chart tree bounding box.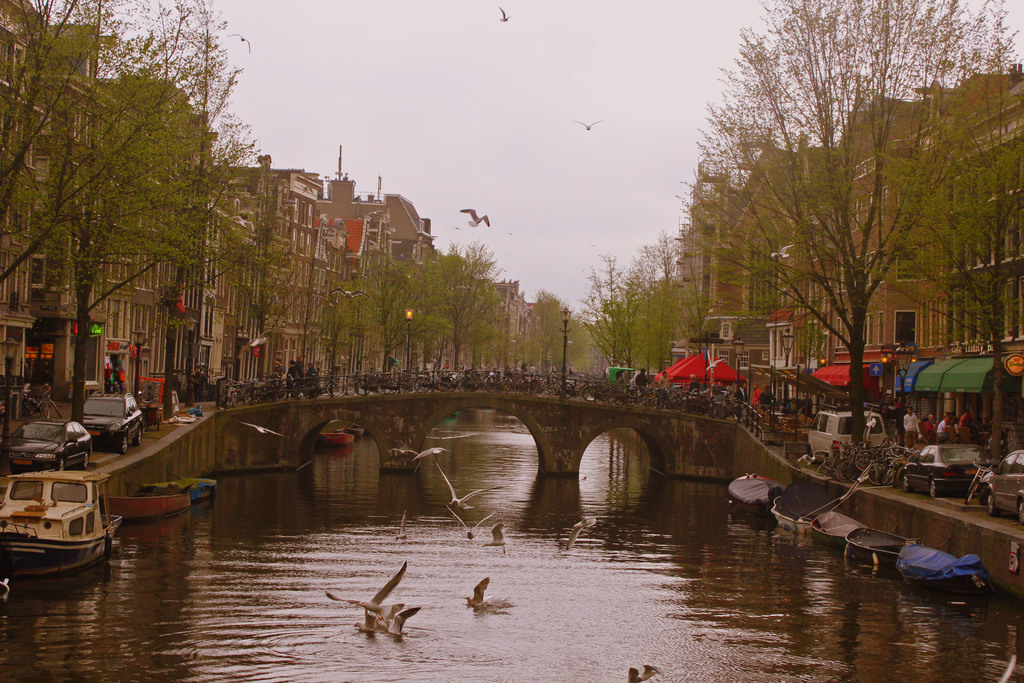
Charted: Rect(869, 58, 1023, 457).
